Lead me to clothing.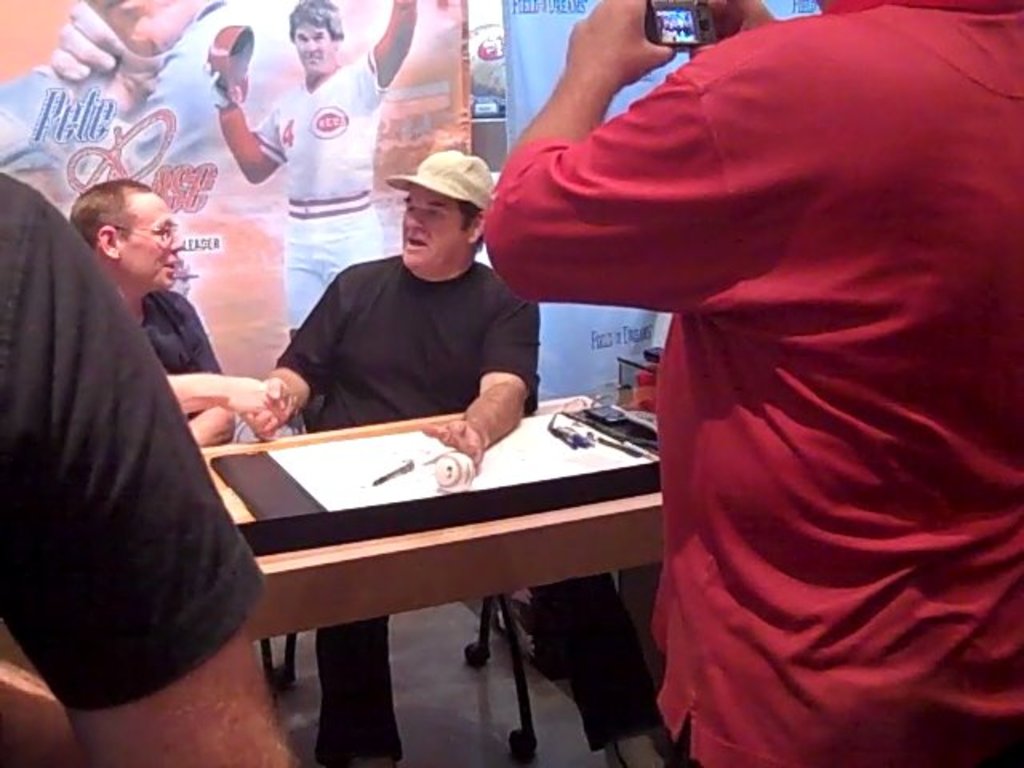
Lead to box=[571, 10, 1023, 733].
